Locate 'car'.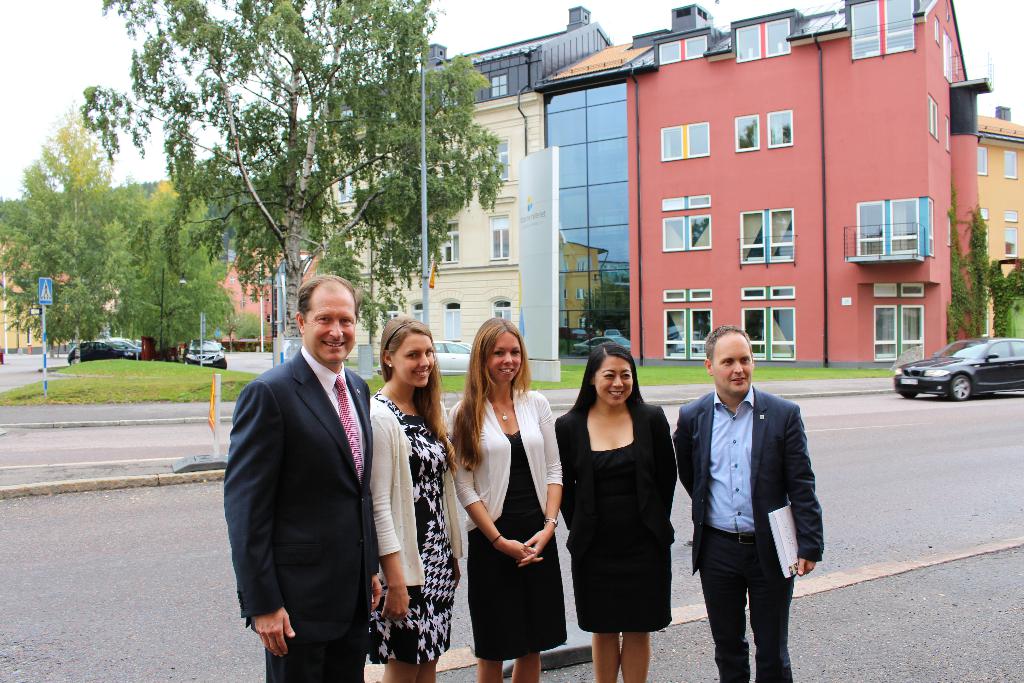
Bounding box: Rect(67, 336, 143, 368).
